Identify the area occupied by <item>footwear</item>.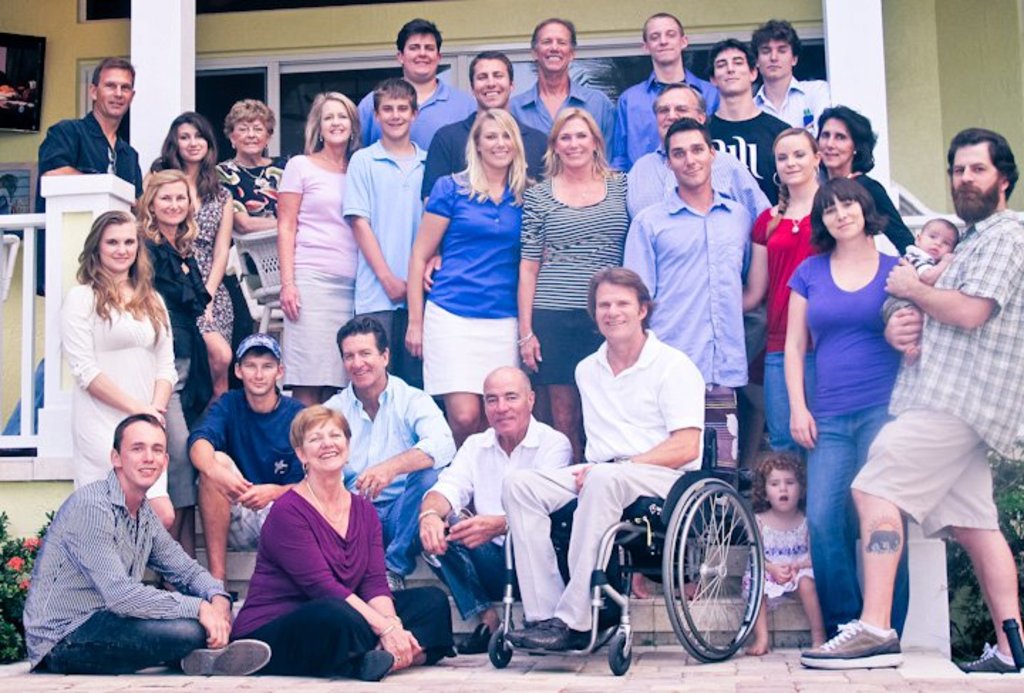
Area: 179 639 273 677.
